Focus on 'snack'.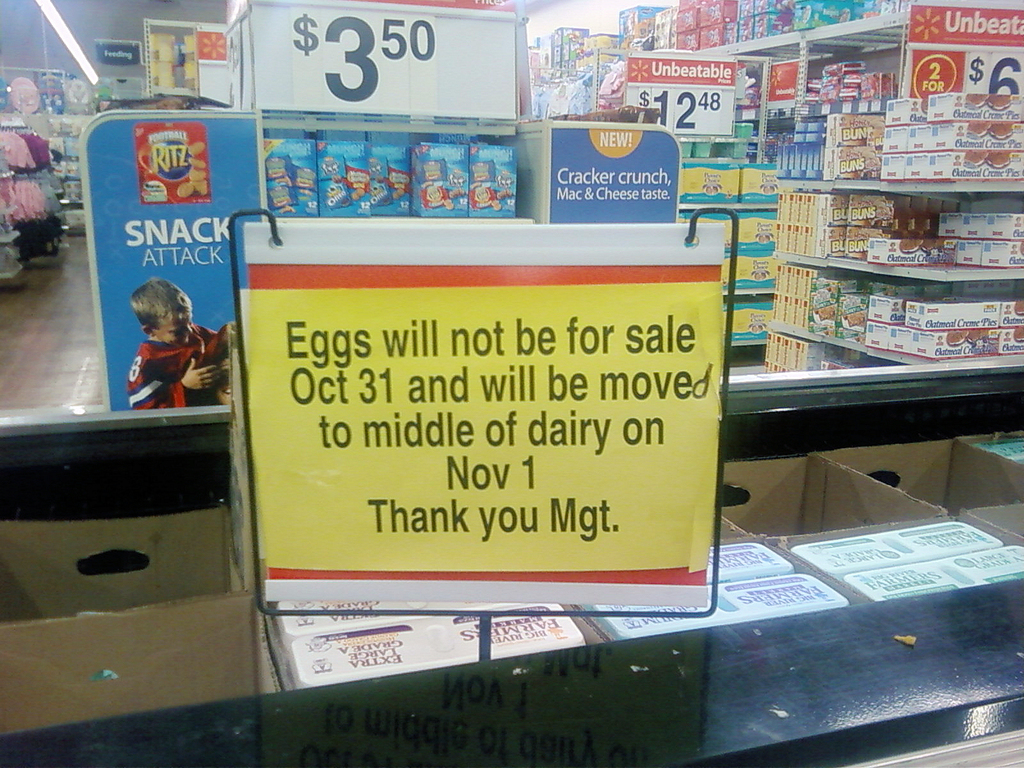
Focused at <region>989, 125, 1012, 139</region>.
